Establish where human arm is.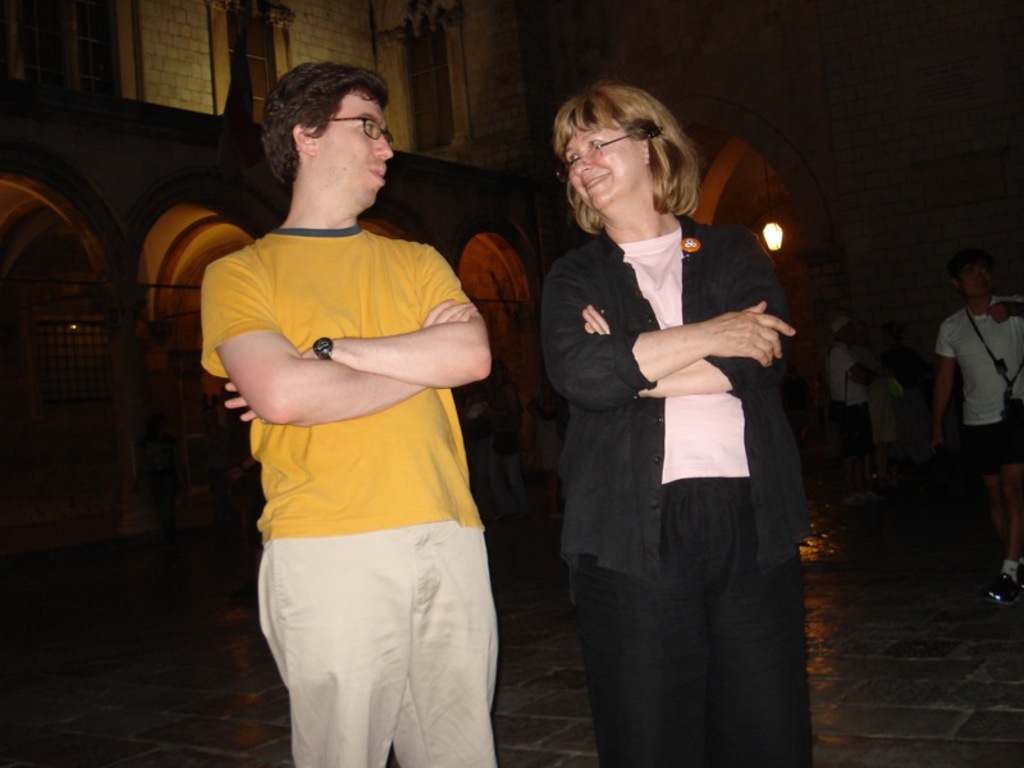
Established at 924,324,961,456.
